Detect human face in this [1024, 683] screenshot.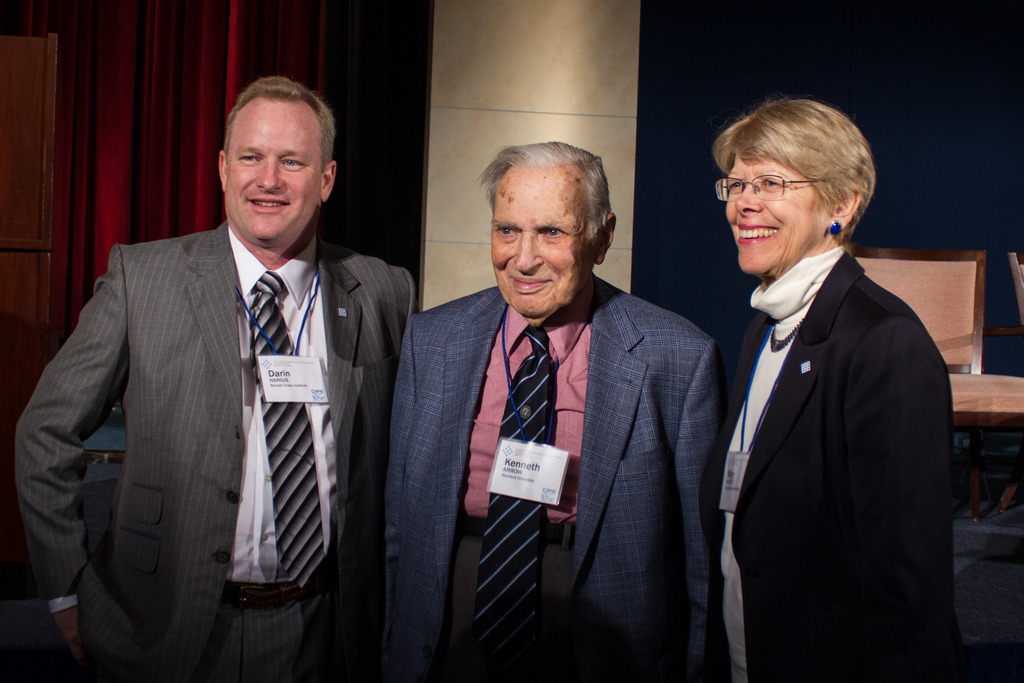
Detection: {"left": 225, "top": 100, "right": 321, "bottom": 242}.
